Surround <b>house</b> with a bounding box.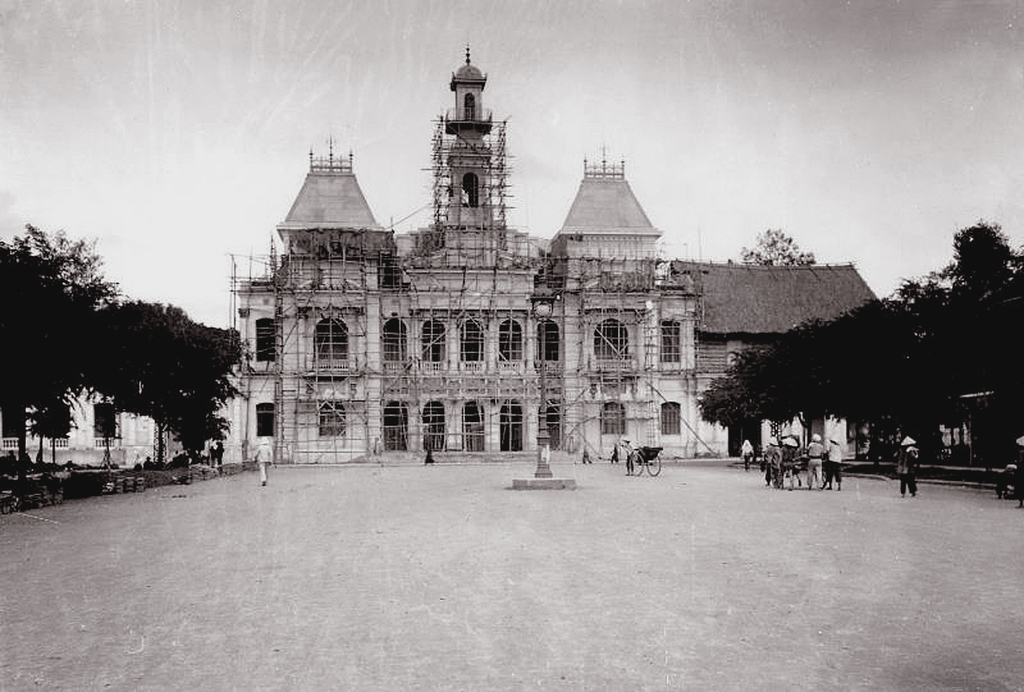
box(682, 258, 886, 384).
